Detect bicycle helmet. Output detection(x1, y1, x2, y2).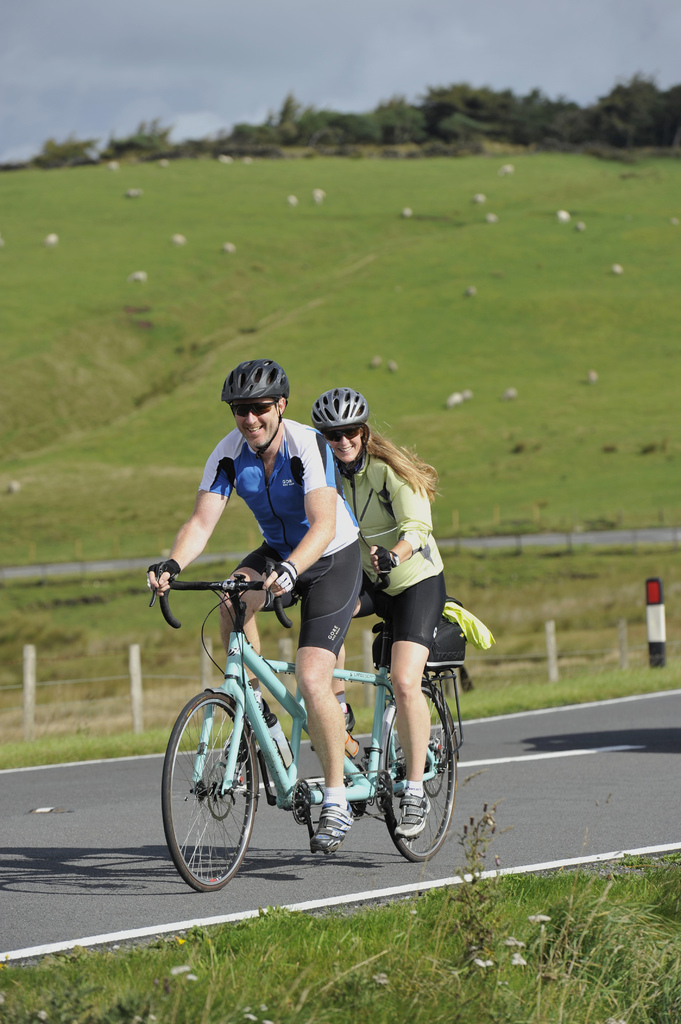
detection(225, 356, 286, 405).
